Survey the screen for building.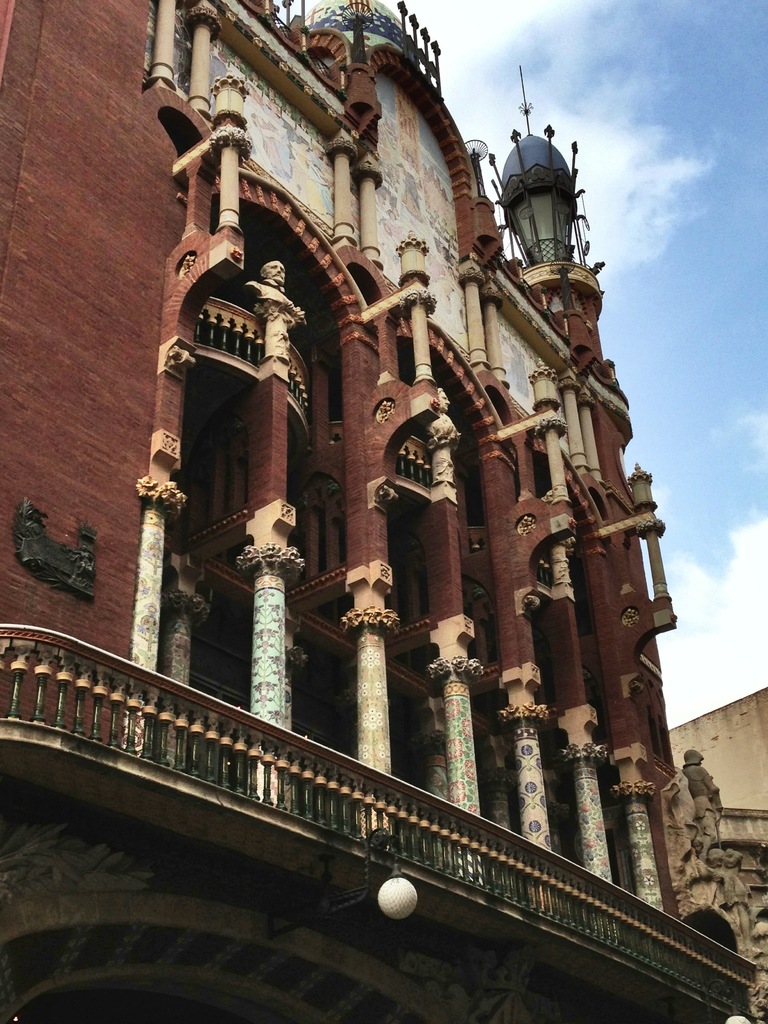
Survey found: l=0, t=0, r=767, b=1023.
